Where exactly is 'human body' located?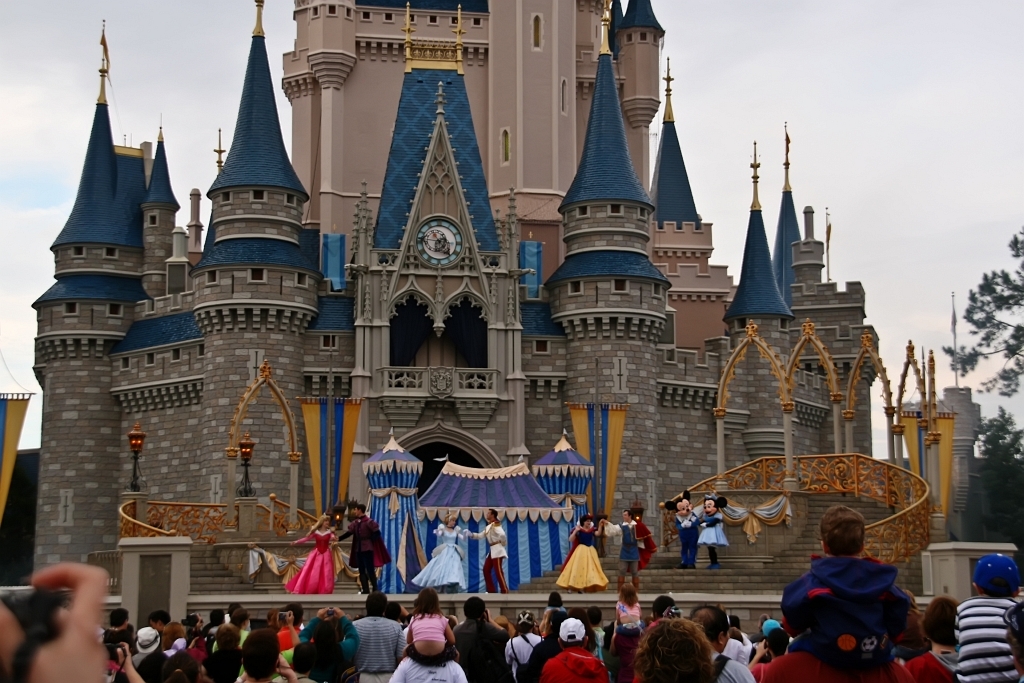
Its bounding box is bbox=[416, 524, 461, 594].
